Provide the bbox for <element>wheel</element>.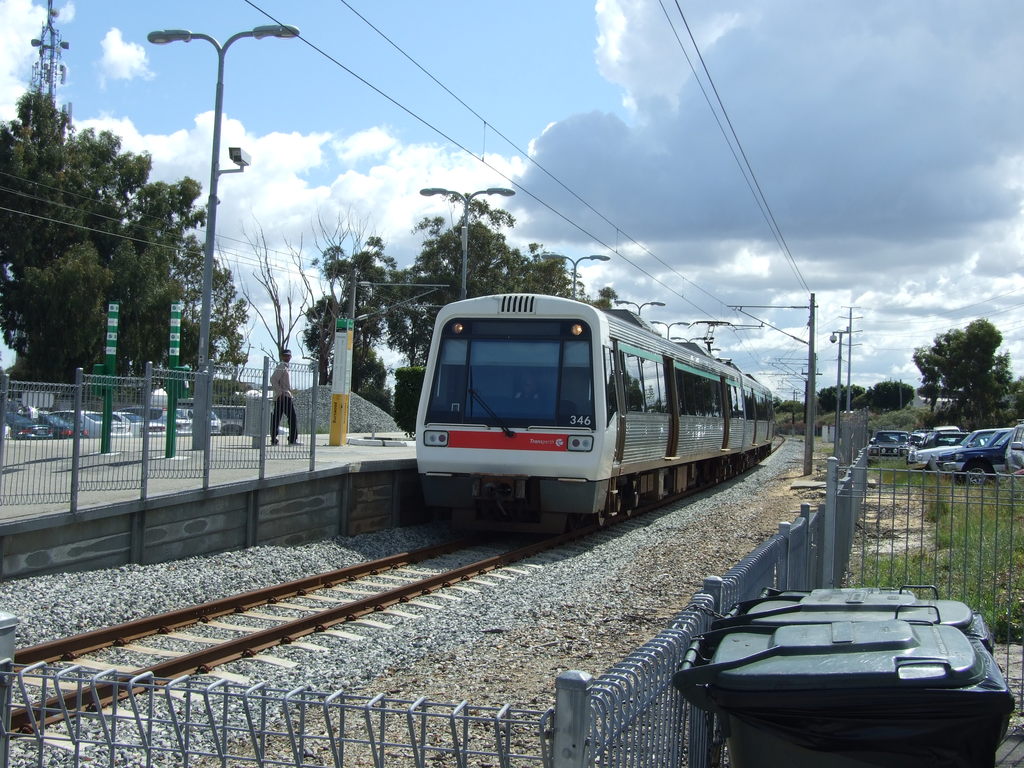
rect(964, 463, 991, 490).
